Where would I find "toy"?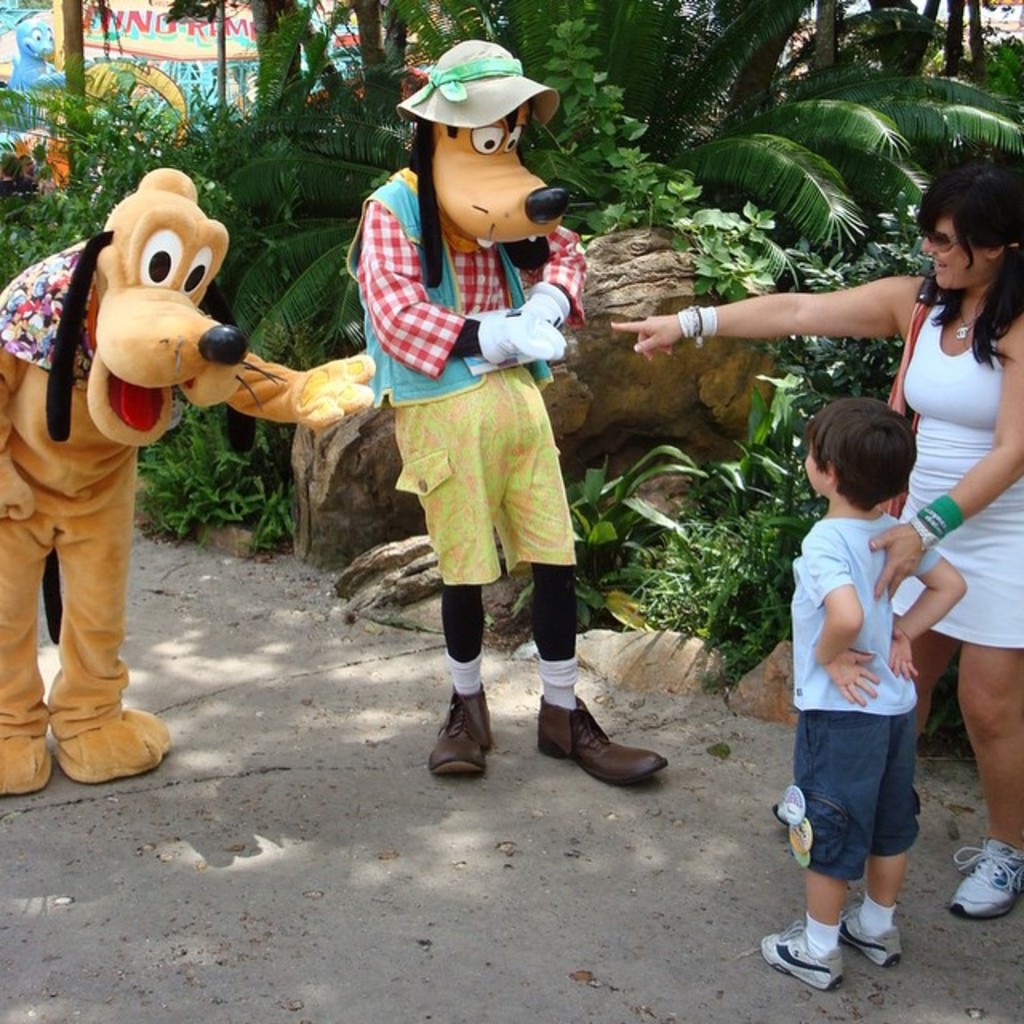
At box=[0, 166, 373, 800].
